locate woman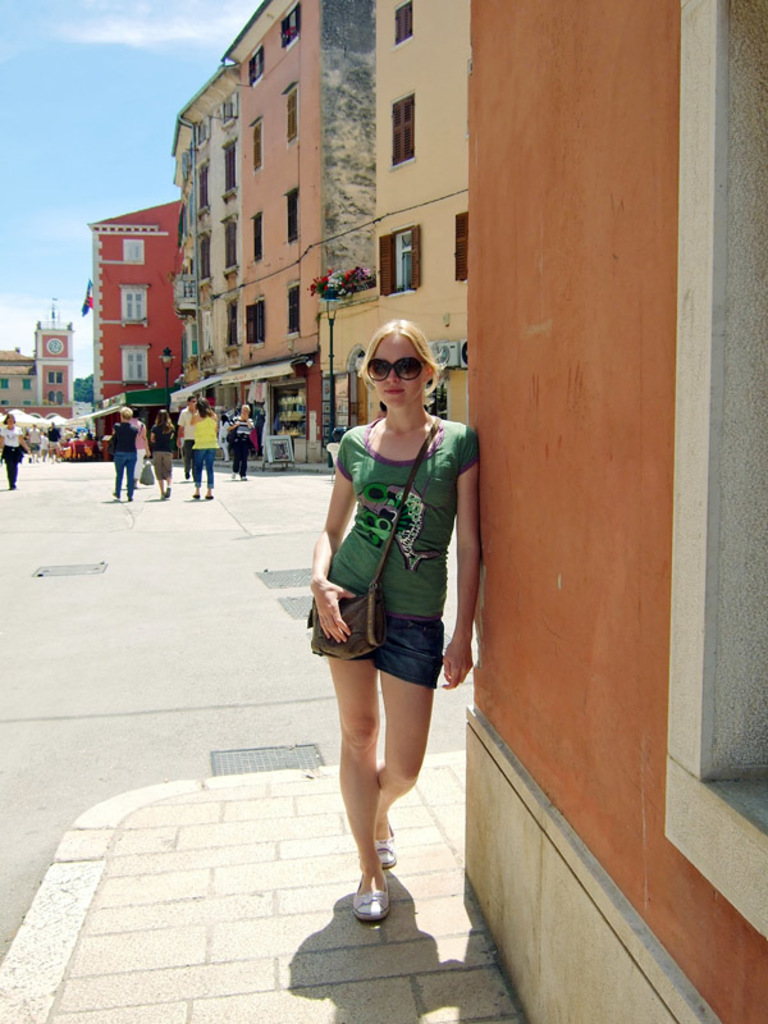
[x1=108, y1=407, x2=138, y2=502]
